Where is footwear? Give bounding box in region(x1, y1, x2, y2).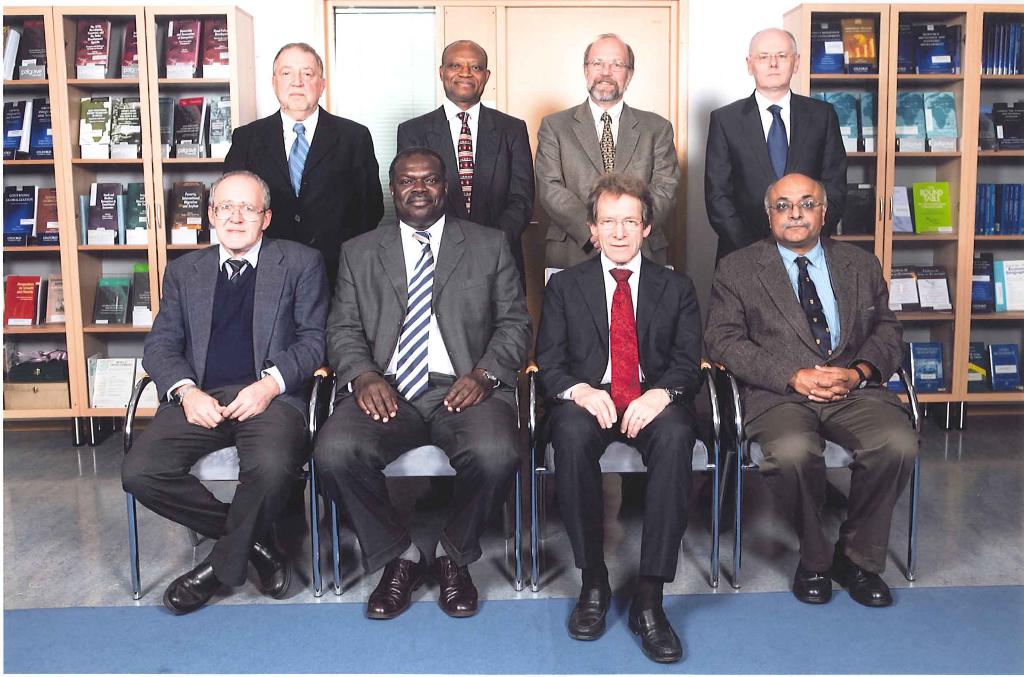
region(367, 546, 428, 618).
